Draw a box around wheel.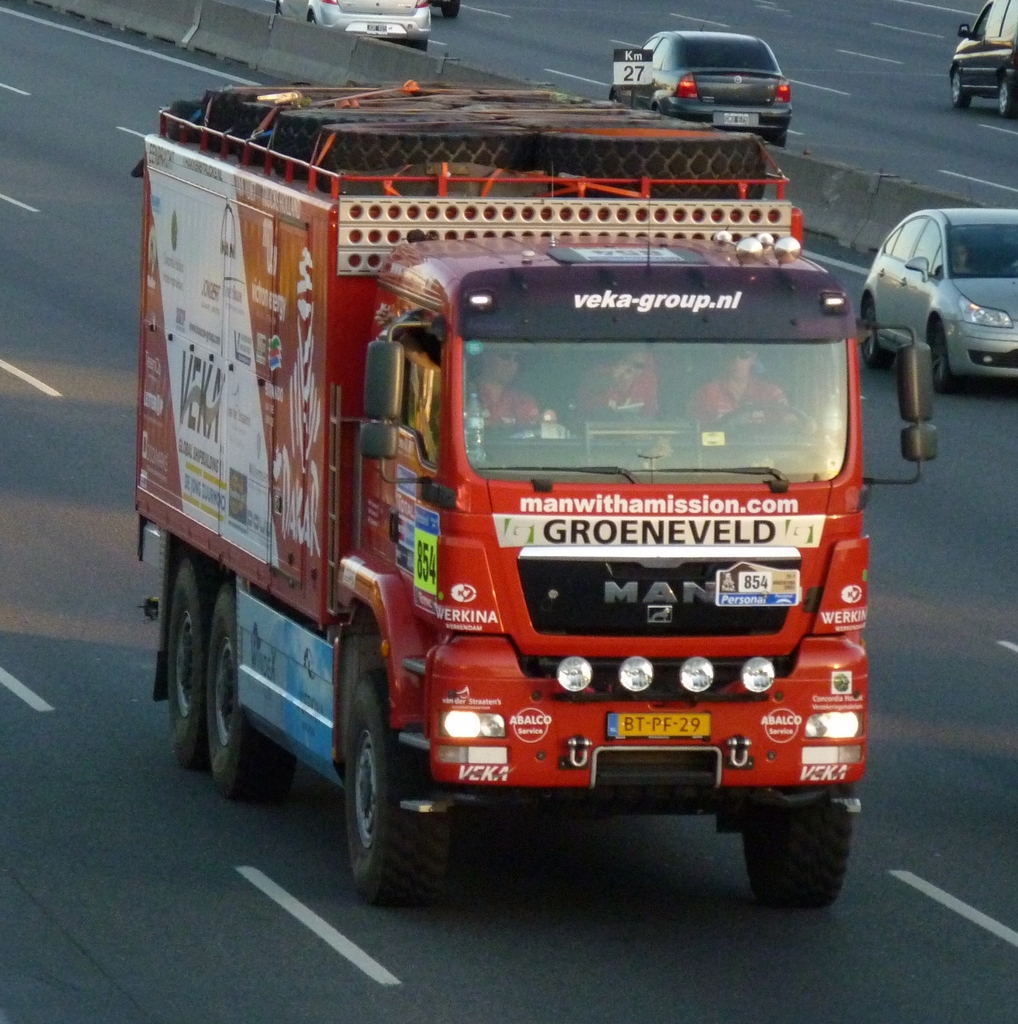
[948, 67, 974, 108].
